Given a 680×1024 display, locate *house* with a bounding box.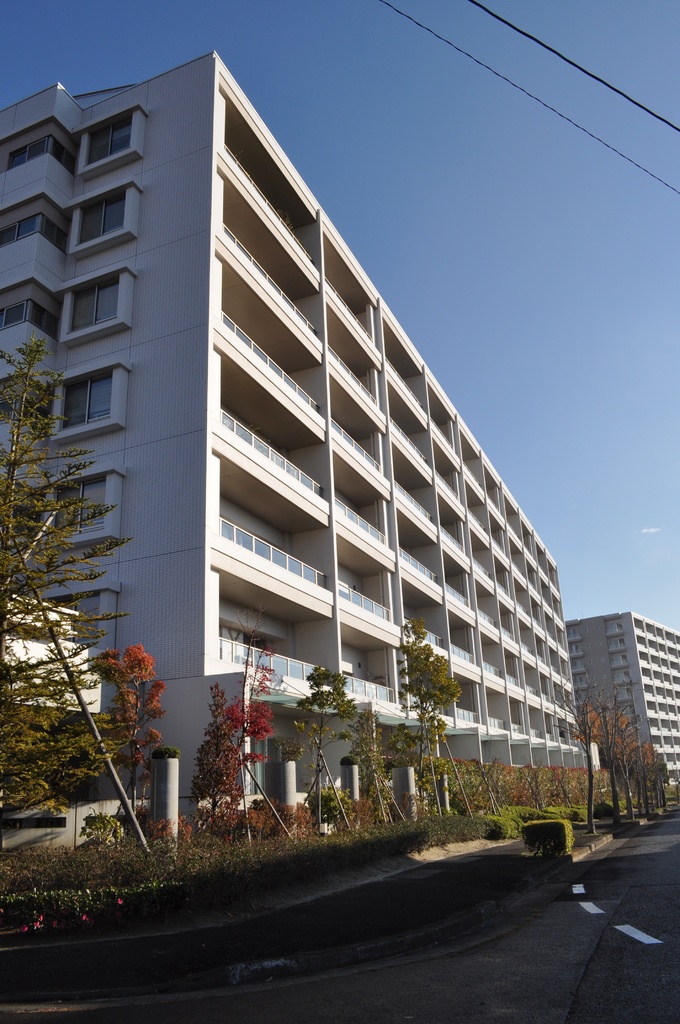
Located: (0,50,598,808).
